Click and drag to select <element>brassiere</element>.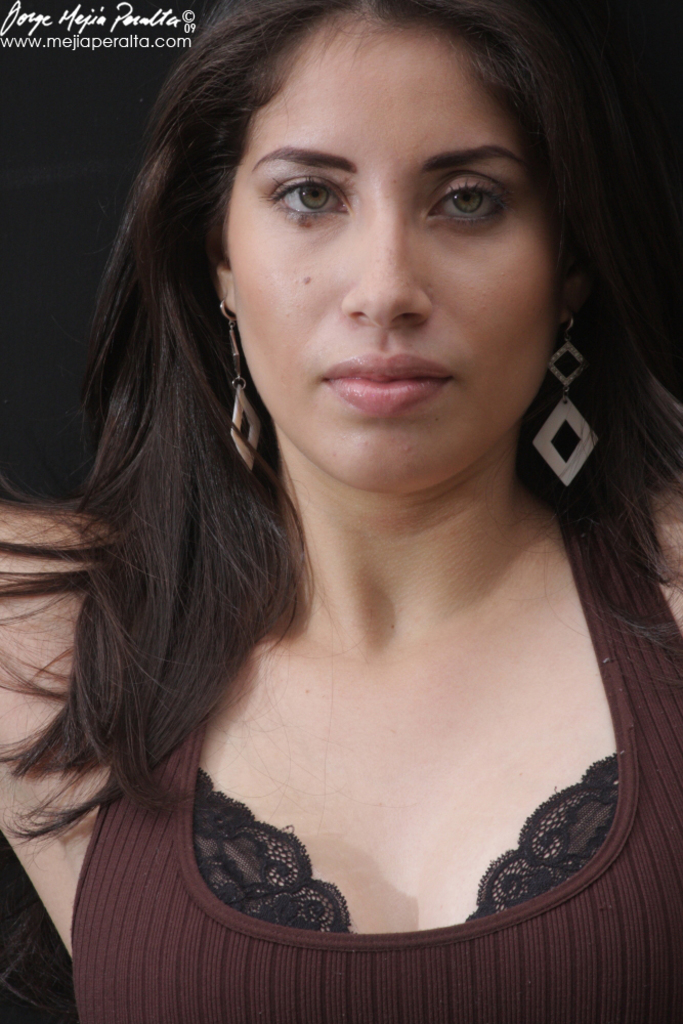
Selection: 88, 384, 603, 930.
